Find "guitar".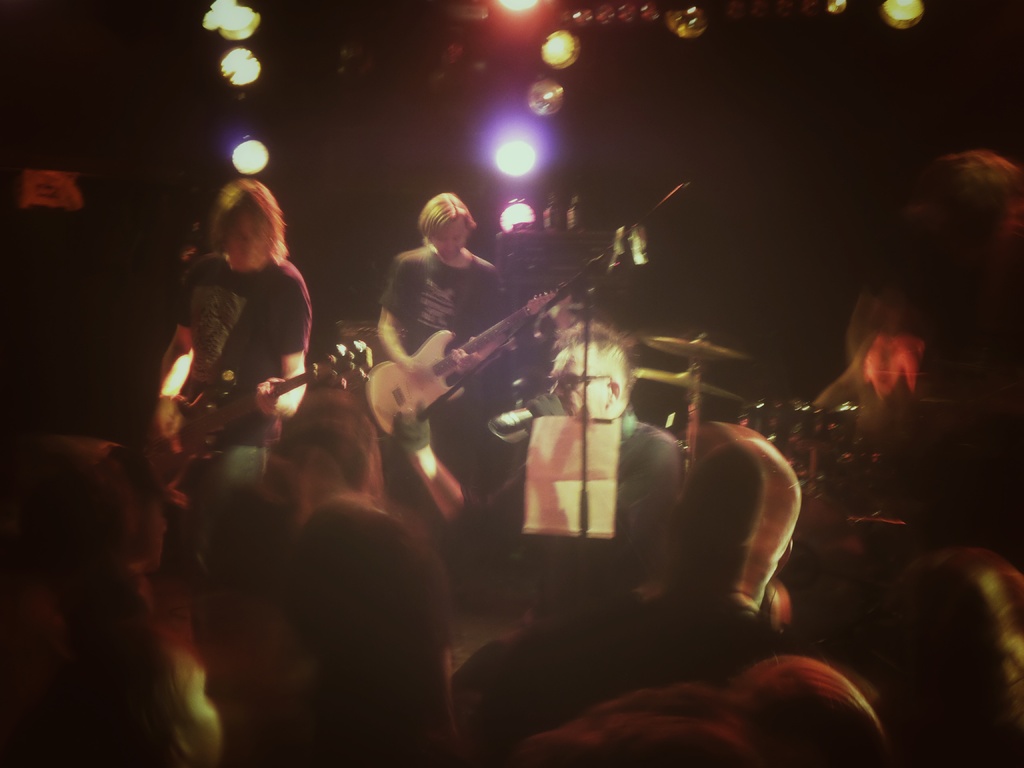
pyautogui.locateOnScreen(143, 352, 346, 492).
